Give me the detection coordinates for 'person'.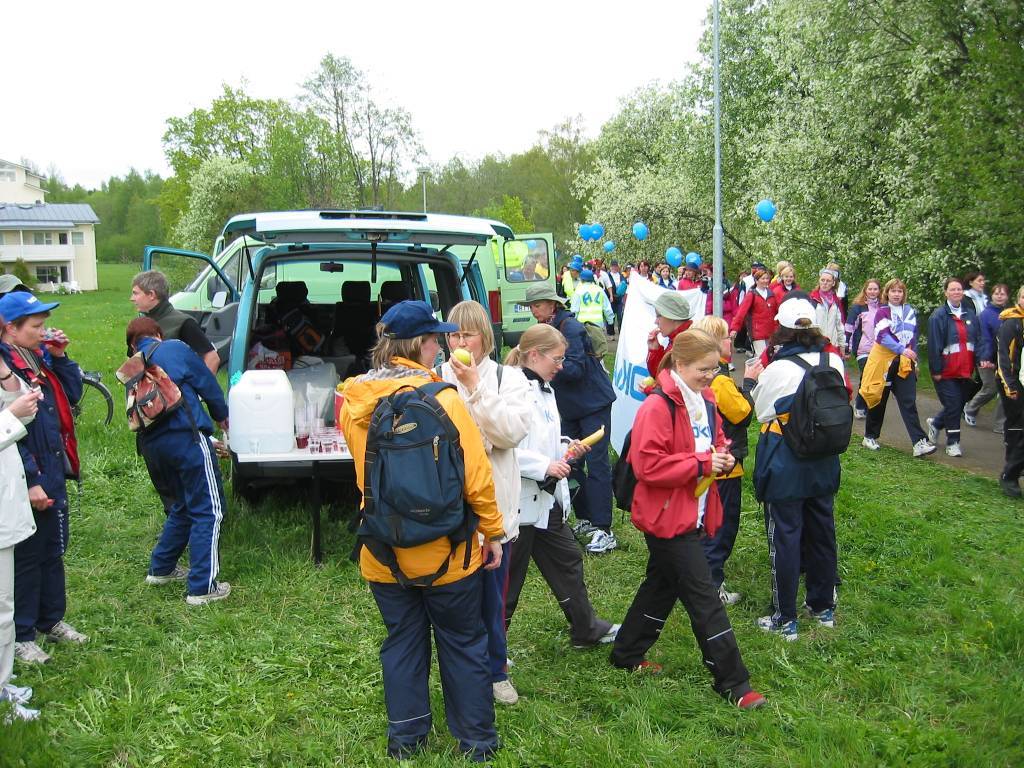
{"x1": 960, "y1": 268, "x2": 989, "y2": 364}.
